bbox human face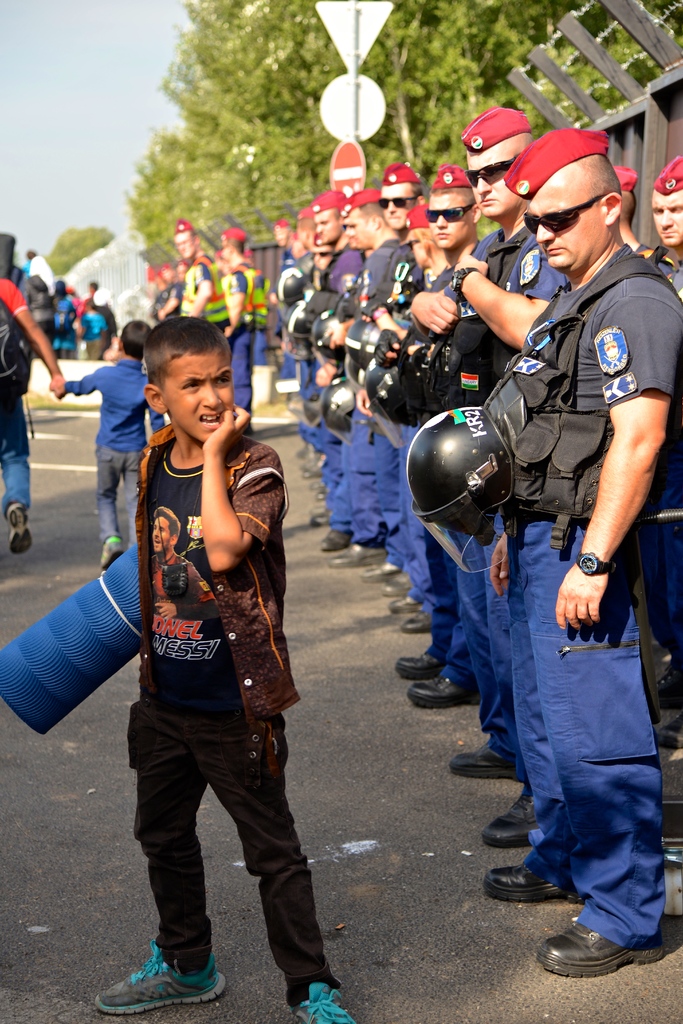
[left=173, top=226, right=199, bottom=258]
